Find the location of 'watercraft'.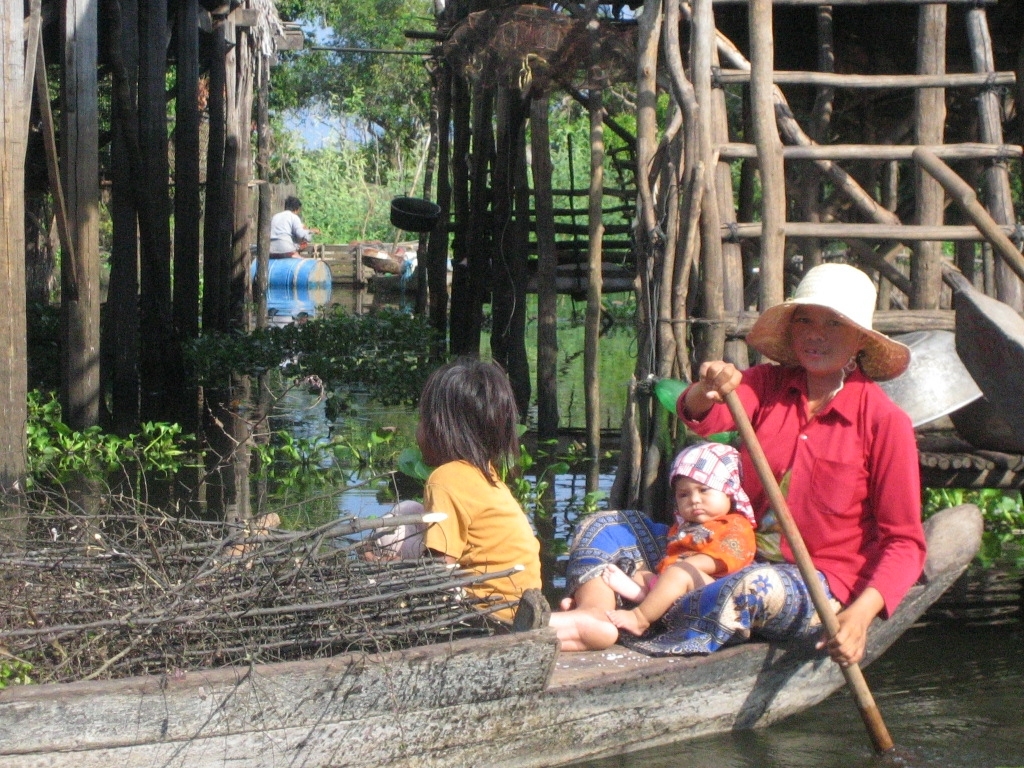
Location: <bbox>0, 500, 982, 767</bbox>.
